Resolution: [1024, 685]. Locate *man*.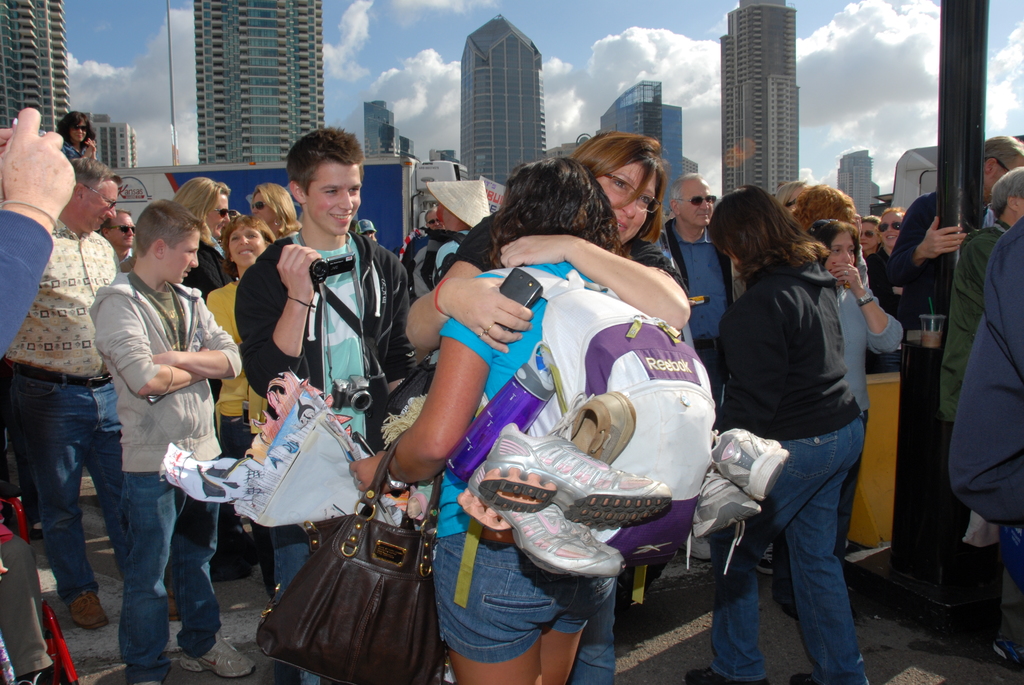
x1=423, y1=203, x2=447, y2=232.
